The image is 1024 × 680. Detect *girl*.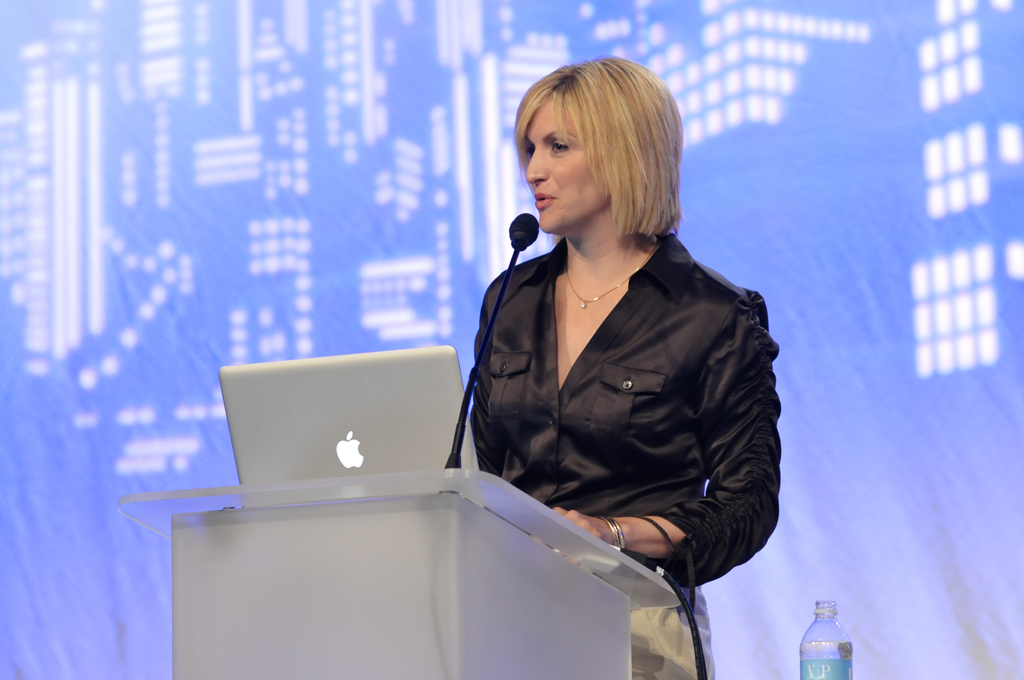
Detection: select_region(468, 51, 783, 679).
